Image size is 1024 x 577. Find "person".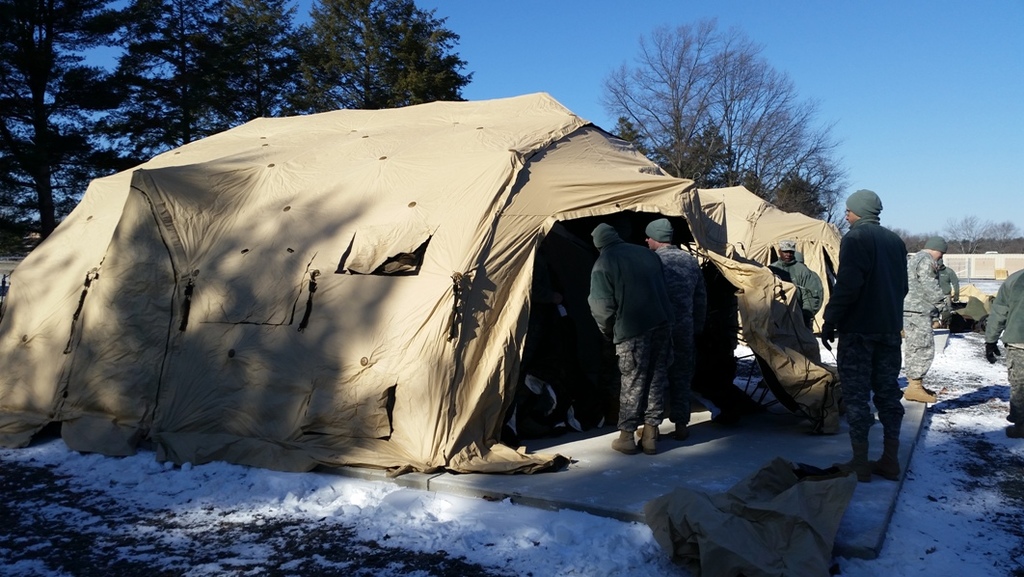
{"x1": 633, "y1": 219, "x2": 719, "y2": 429}.
